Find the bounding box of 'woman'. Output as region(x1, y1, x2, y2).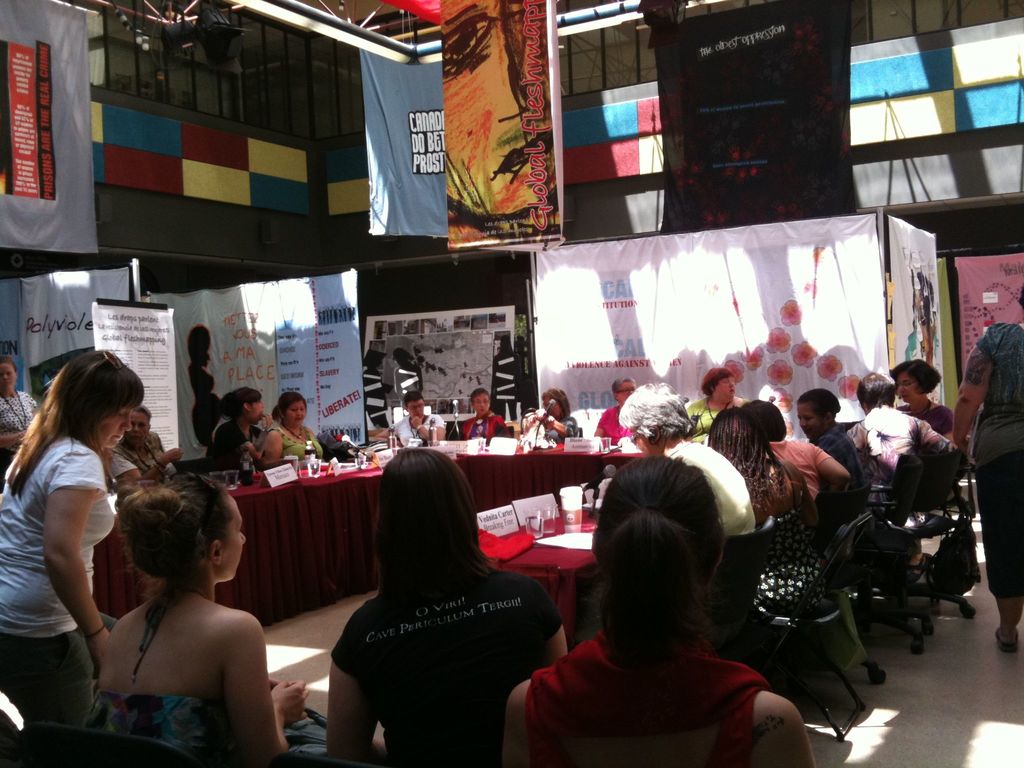
region(589, 372, 646, 447).
